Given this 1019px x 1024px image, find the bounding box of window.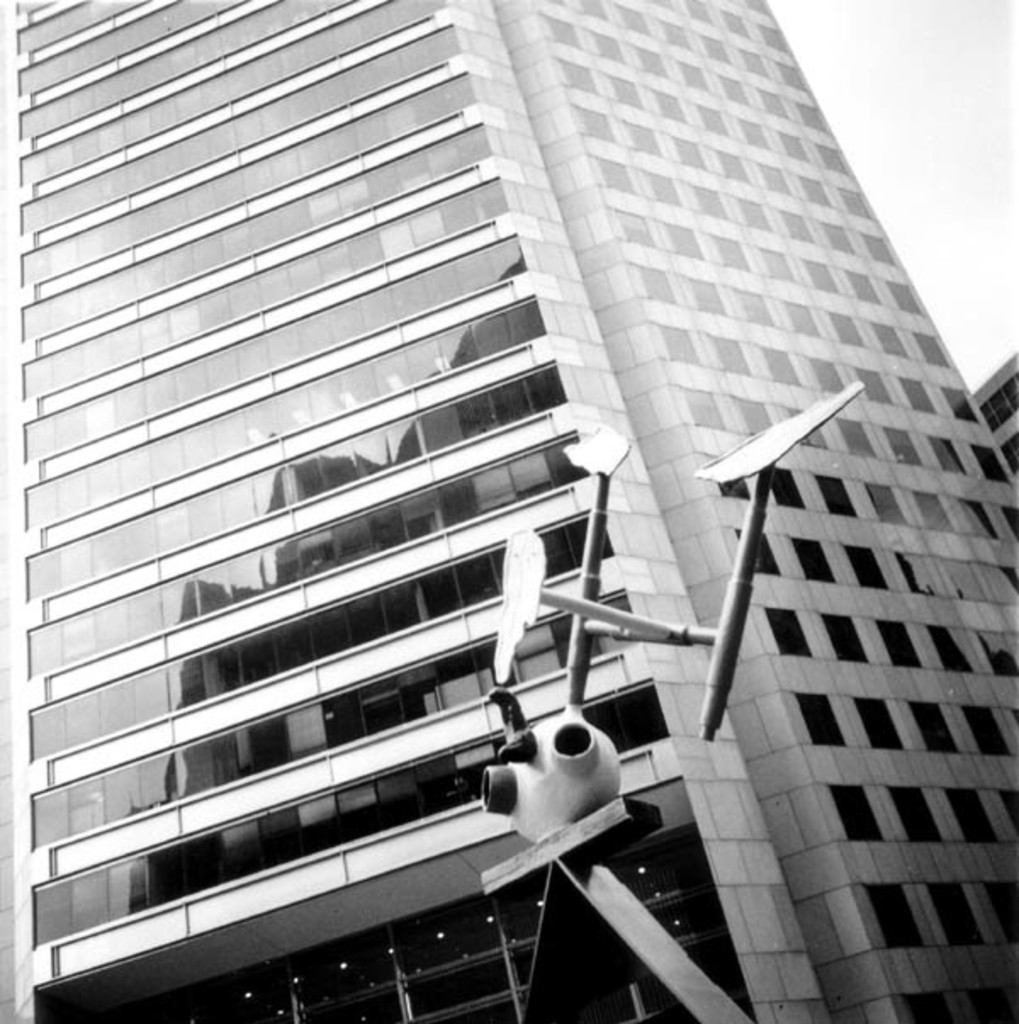
[left=980, top=559, right=1017, bottom=599].
